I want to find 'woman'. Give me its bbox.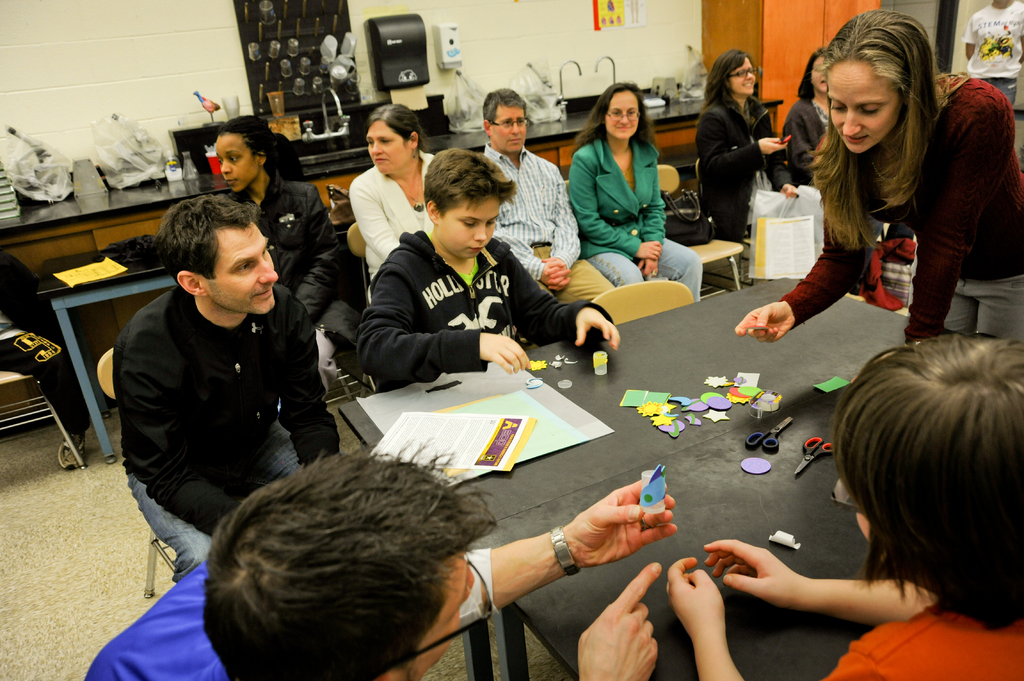
rect(211, 114, 353, 367).
